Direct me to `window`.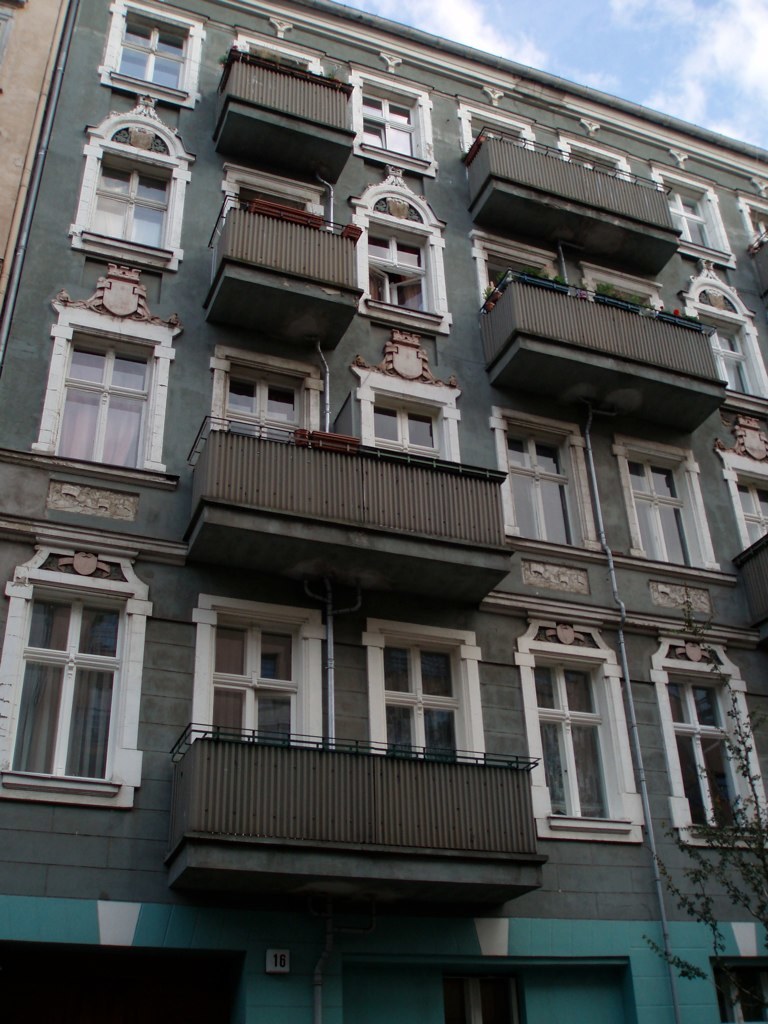
Direction: <bbox>499, 407, 598, 556</bbox>.
